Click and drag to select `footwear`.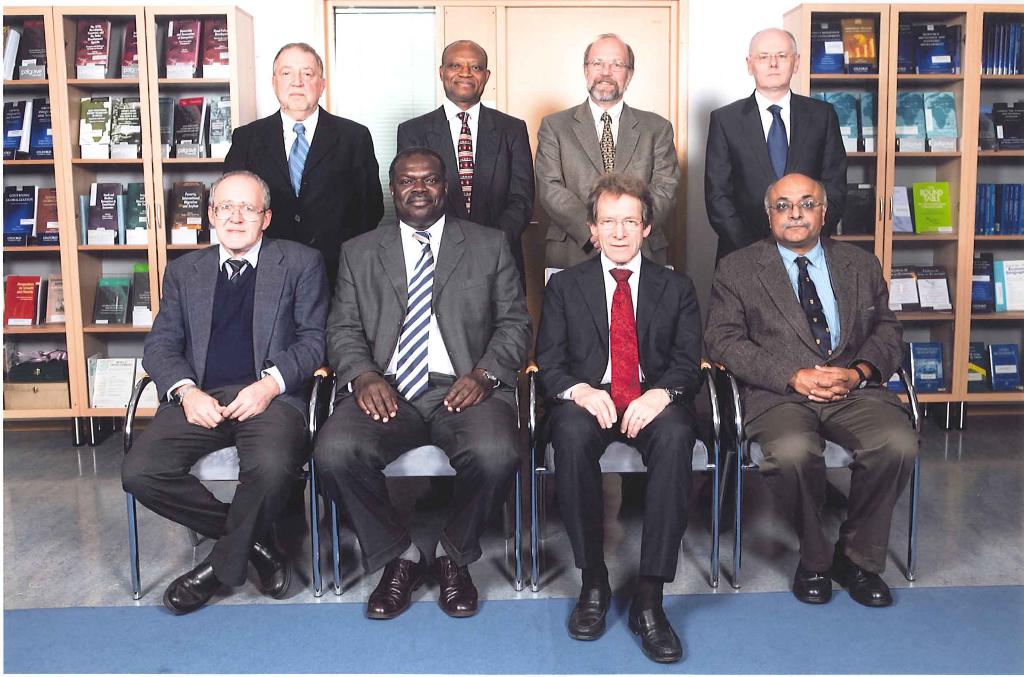
Selection: 413/483/450/509.
